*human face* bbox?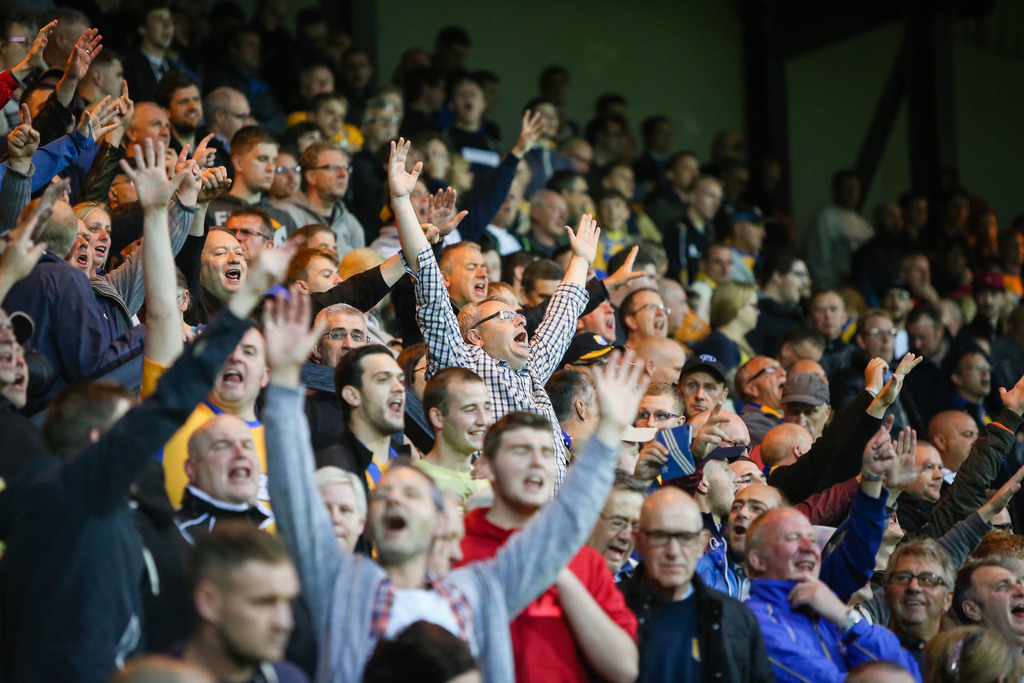
<region>449, 85, 480, 117</region>
